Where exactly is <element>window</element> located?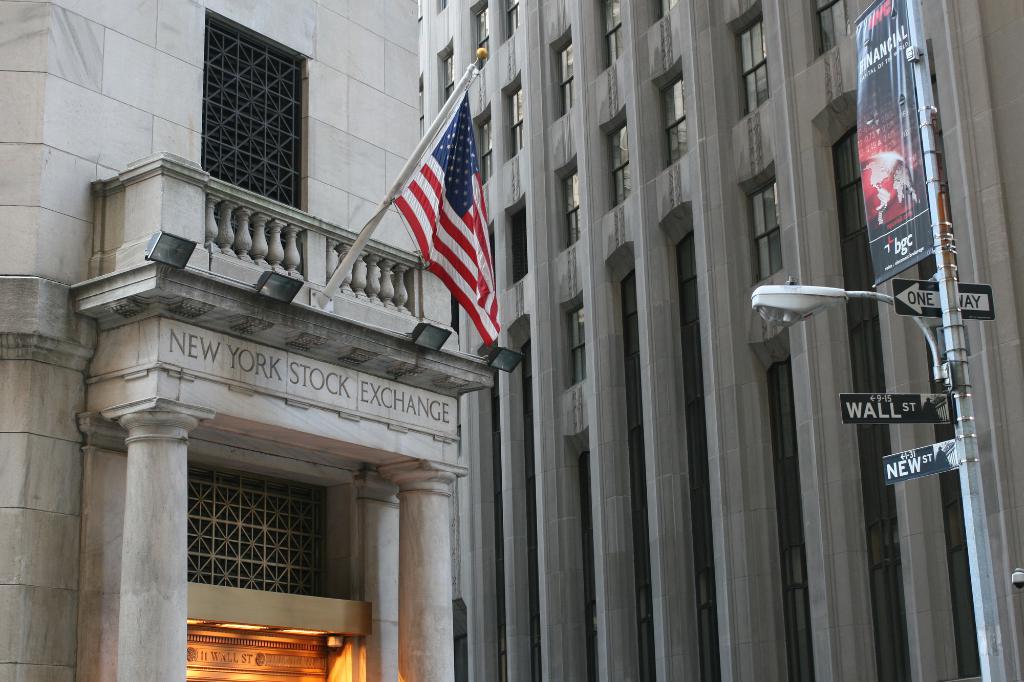
Its bounding box is 673:226:721:681.
